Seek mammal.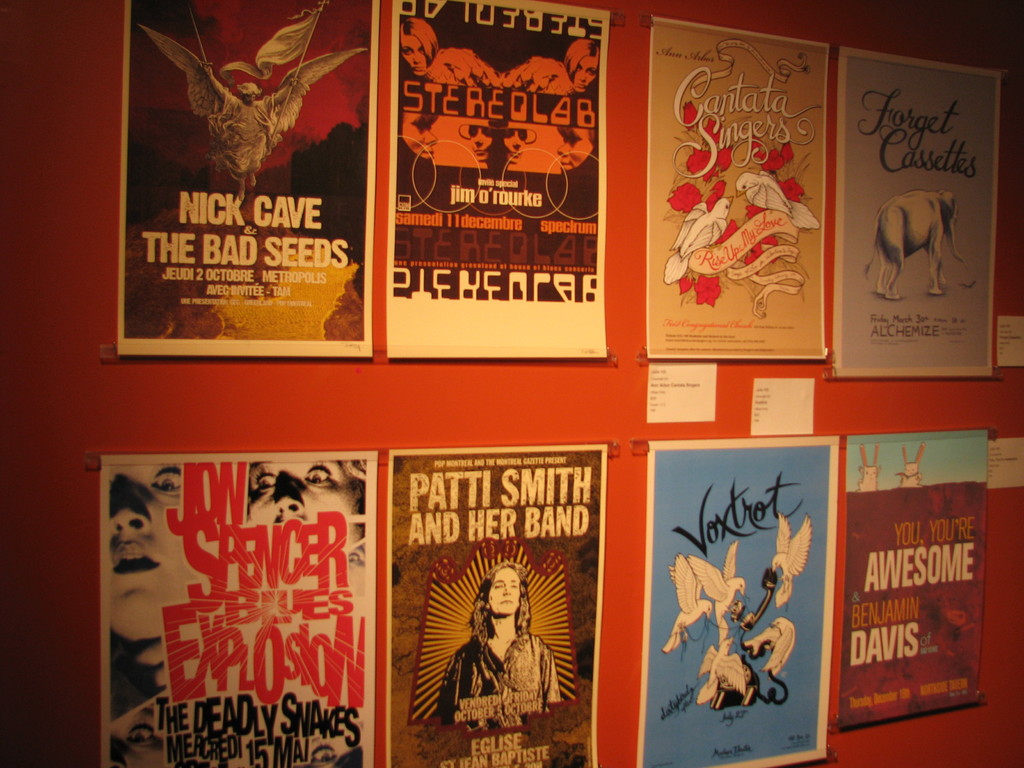
region(204, 64, 299, 207).
